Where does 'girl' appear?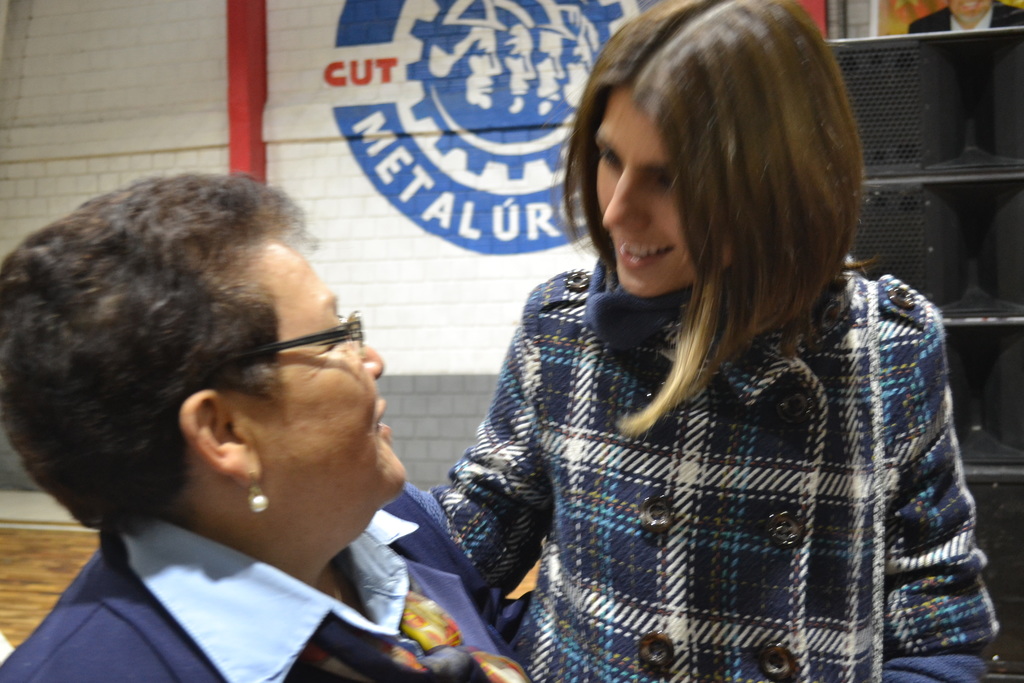
Appears at rect(429, 0, 998, 682).
